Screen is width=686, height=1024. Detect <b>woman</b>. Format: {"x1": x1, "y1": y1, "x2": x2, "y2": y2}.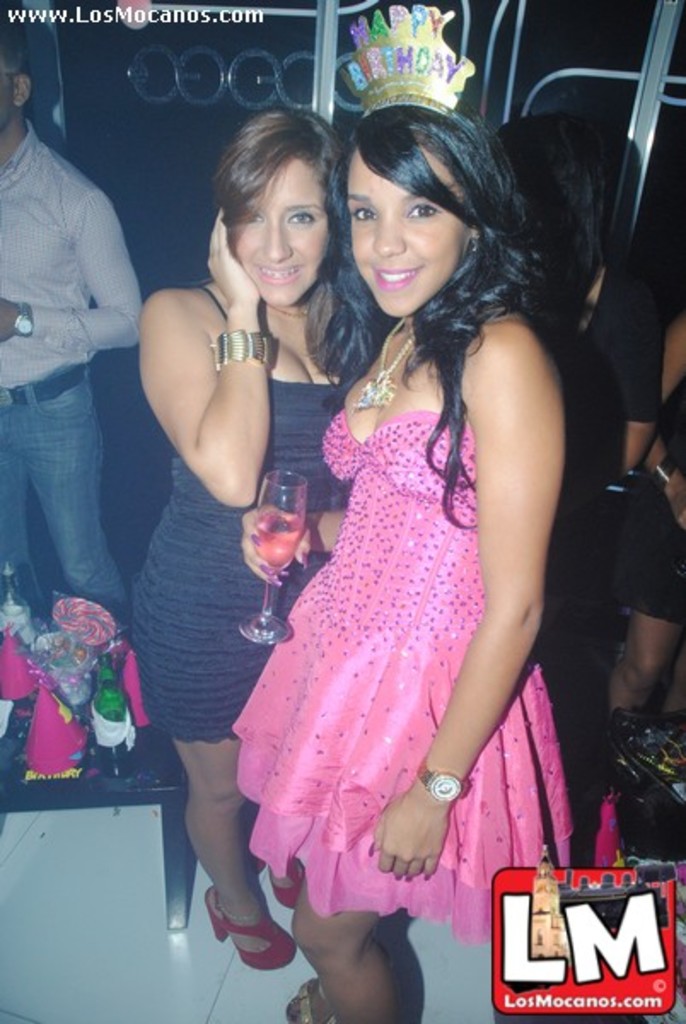
{"x1": 142, "y1": 97, "x2": 387, "y2": 976}.
